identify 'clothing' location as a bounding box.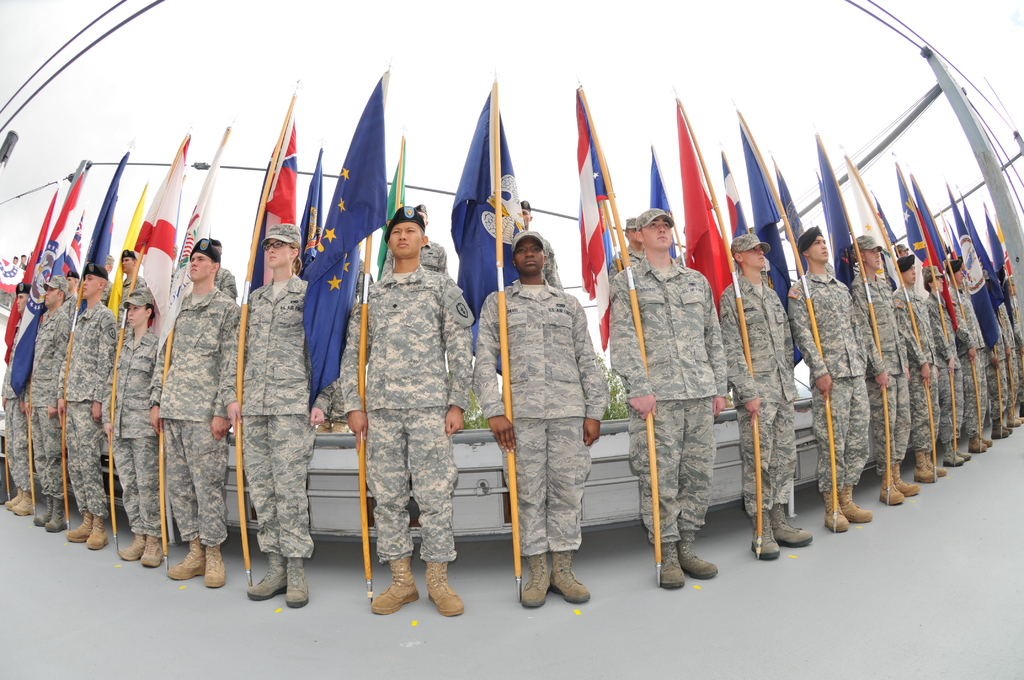
{"x1": 801, "y1": 232, "x2": 863, "y2": 512}.
